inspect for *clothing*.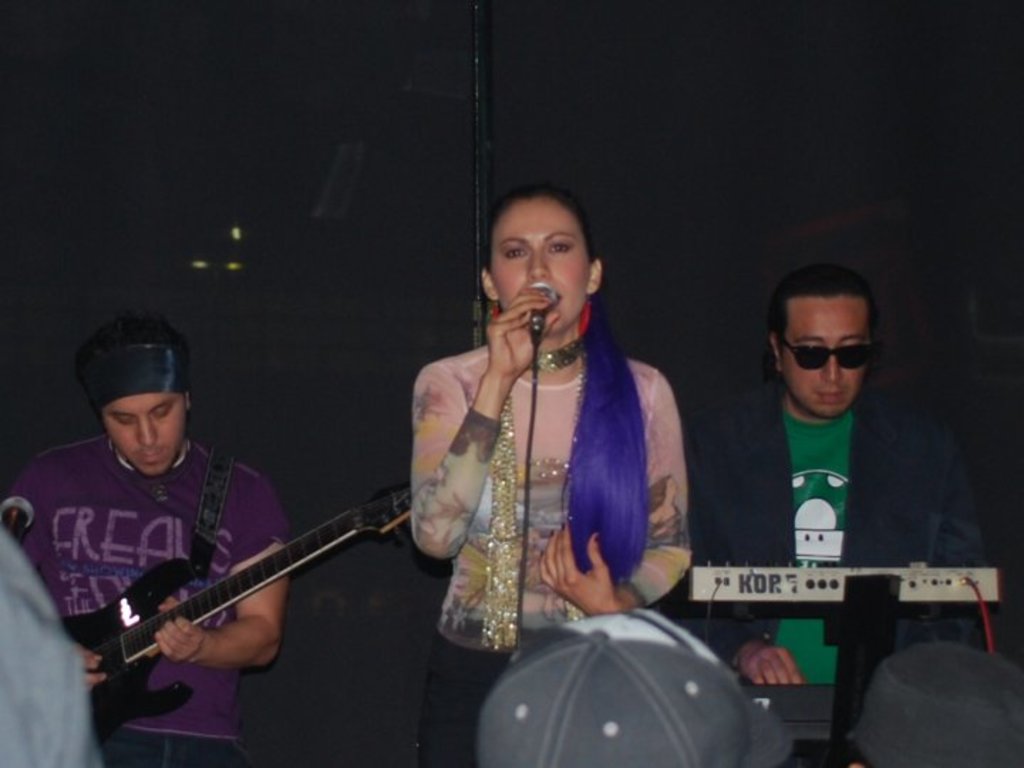
Inspection: 1/435/287/767.
